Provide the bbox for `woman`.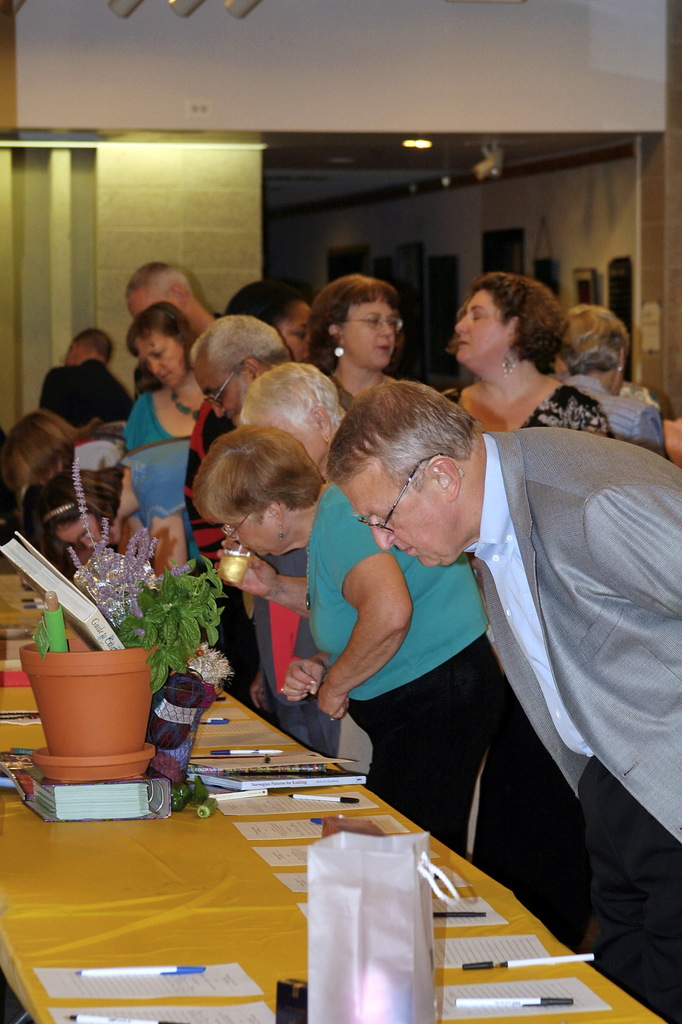
{"x1": 434, "y1": 274, "x2": 616, "y2": 445}.
